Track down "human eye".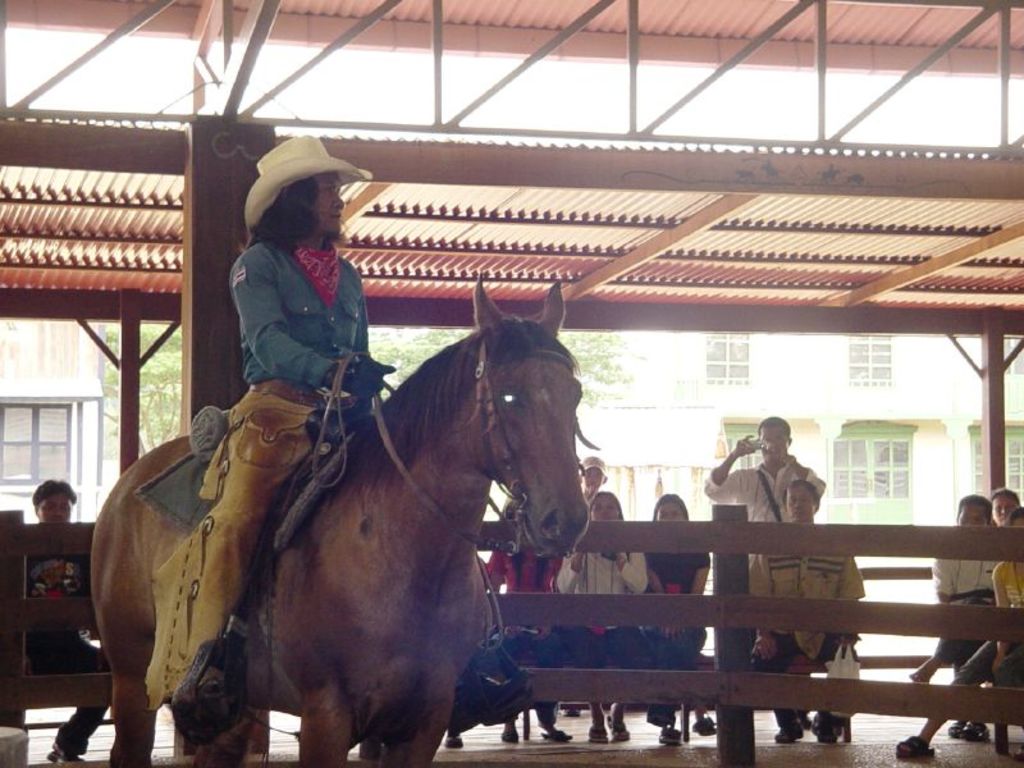
Tracked to 659 512 667 516.
